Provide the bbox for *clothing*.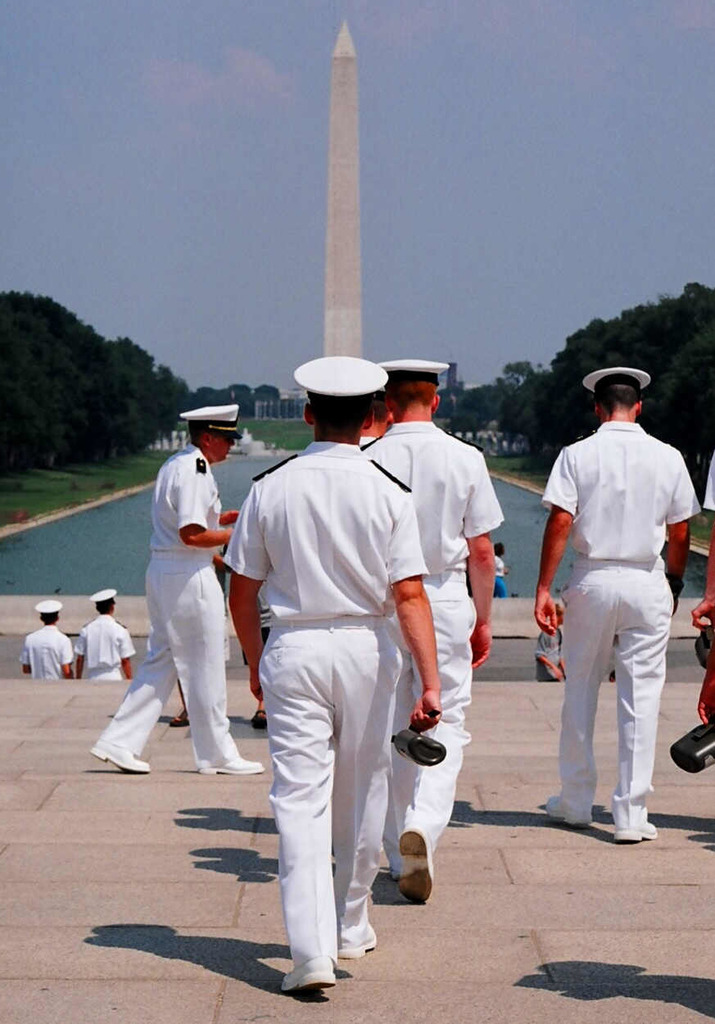
box(23, 626, 77, 678).
